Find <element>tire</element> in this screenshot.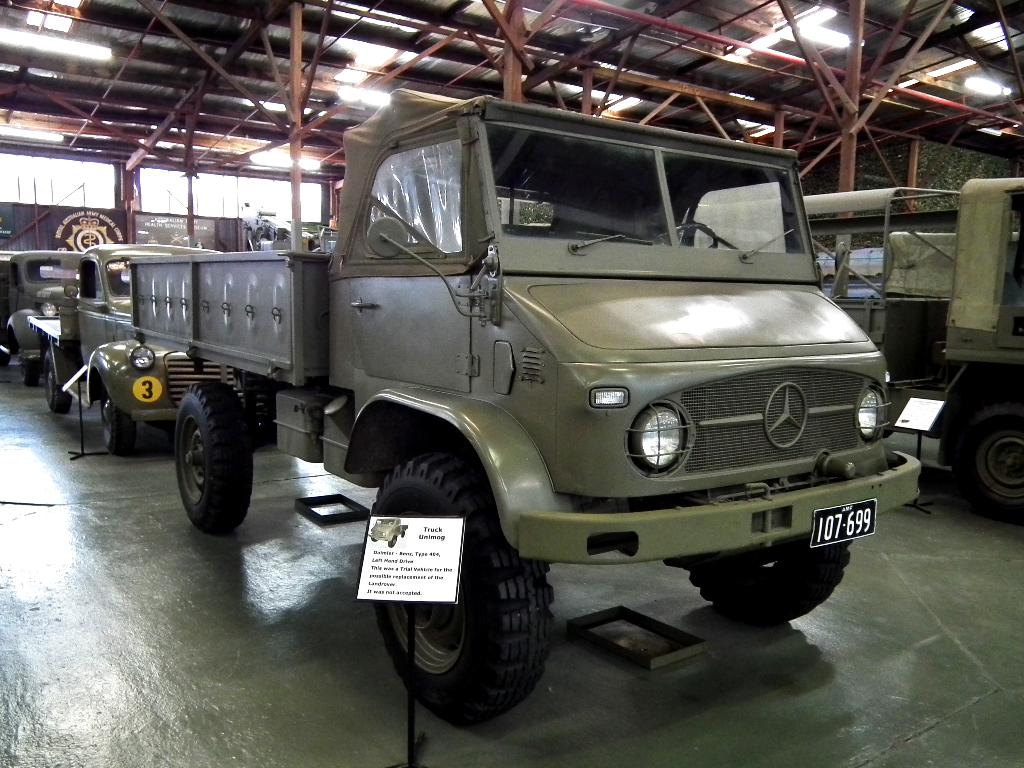
The bounding box for <element>tire</element> is x1=102 y1=383 x2=136 y2=458.
